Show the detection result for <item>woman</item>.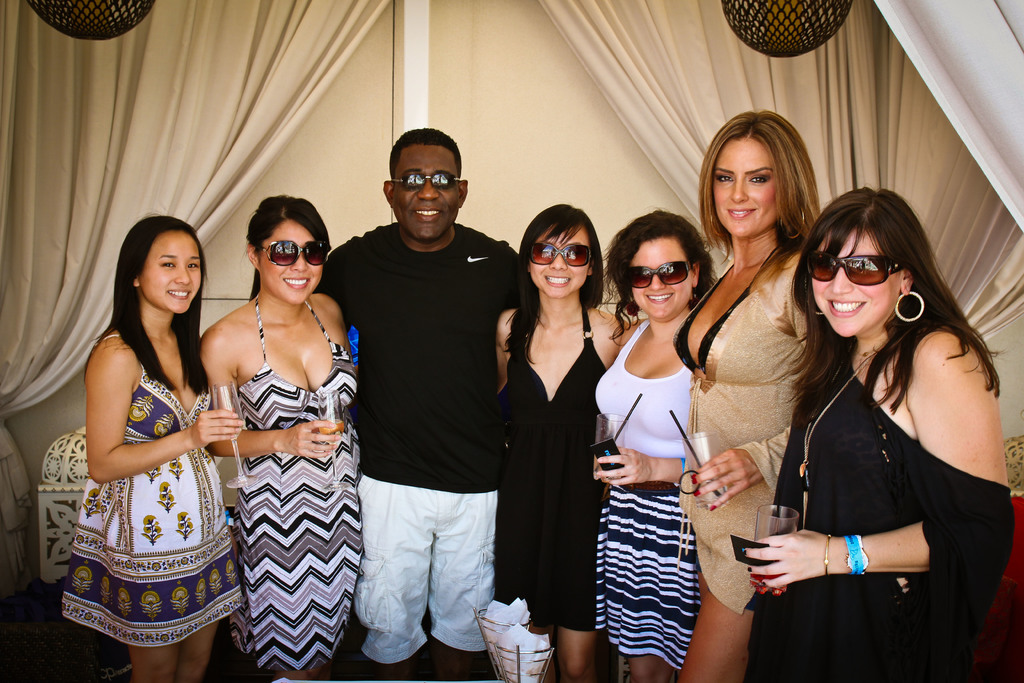
detection(588, 211, 725, 682).
